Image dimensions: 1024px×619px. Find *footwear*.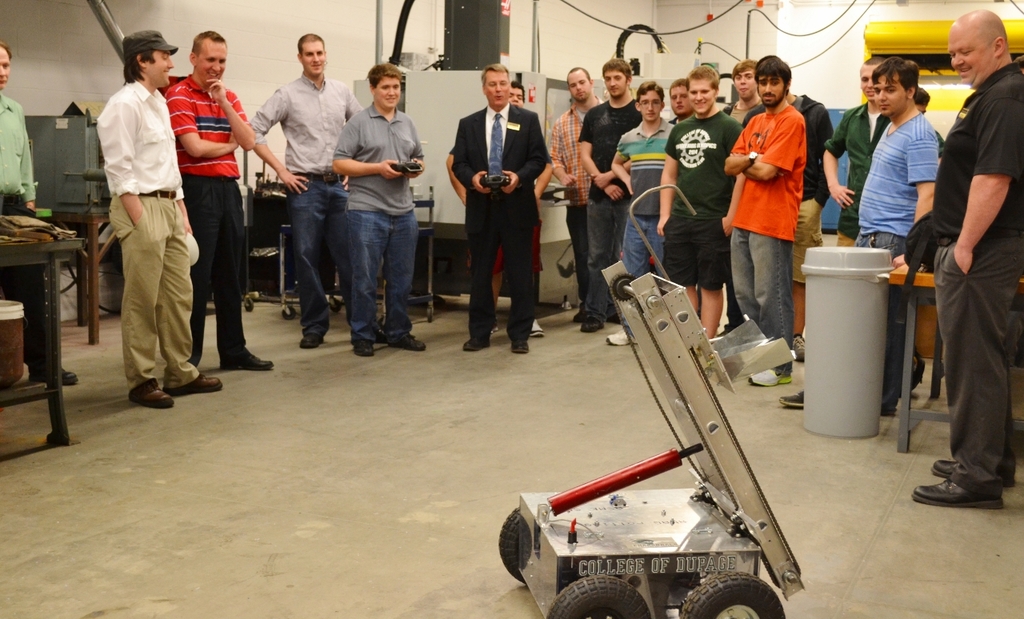
x1=931, y1=458, x2=954, y2=478.
